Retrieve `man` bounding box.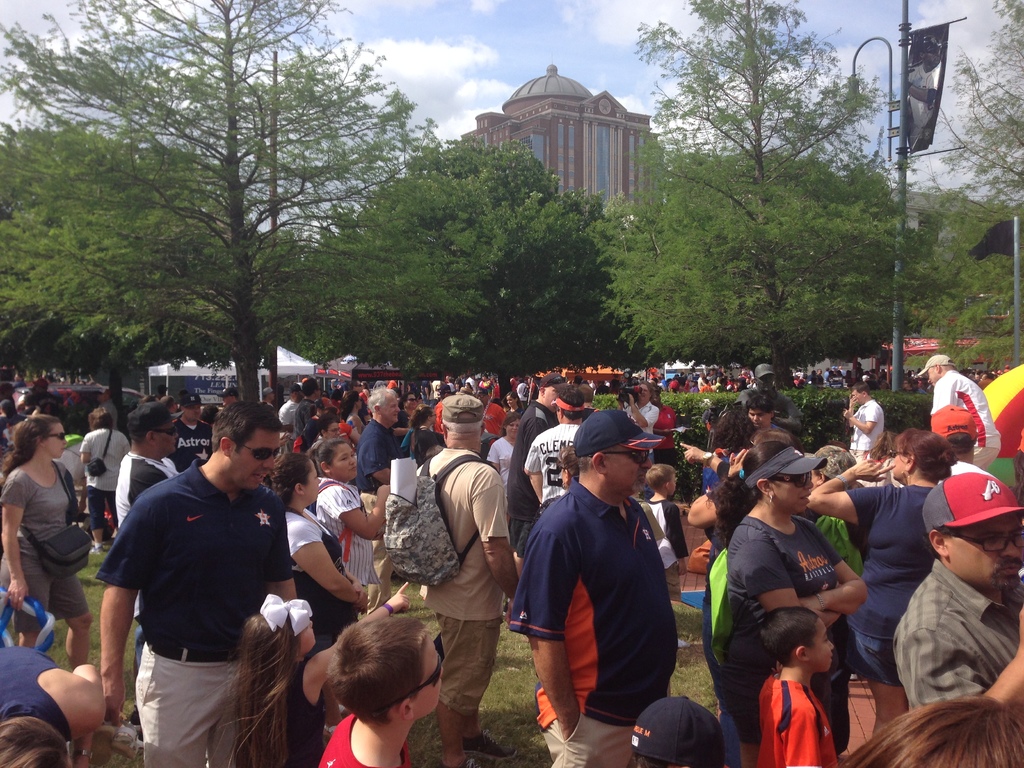
Bounding box: box=[169, 388, 216, 472].
